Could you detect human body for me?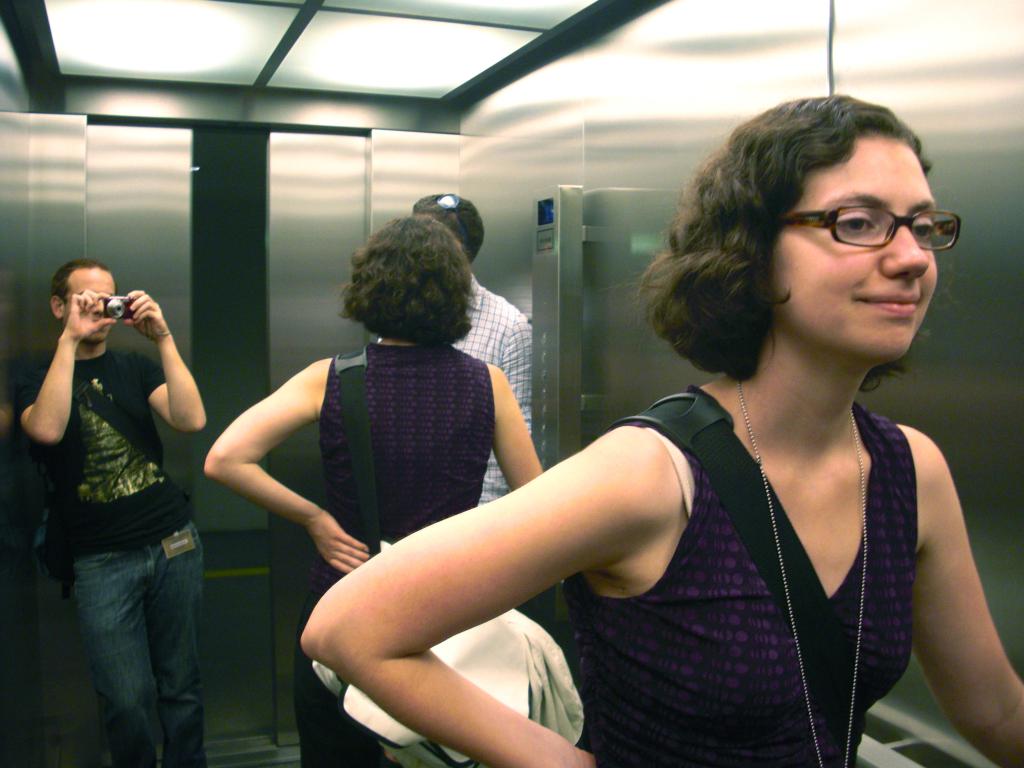
Detection result: (298, 376, 1023, 767).
